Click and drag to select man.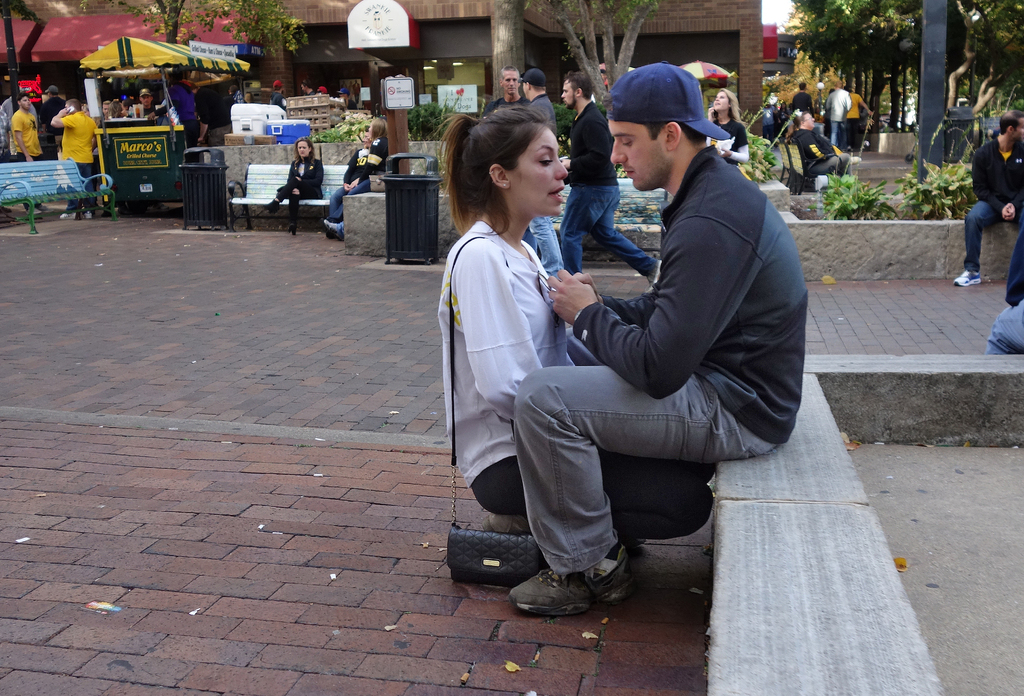
Selection: x1=501 y1=60 x2=803 y2=594.
